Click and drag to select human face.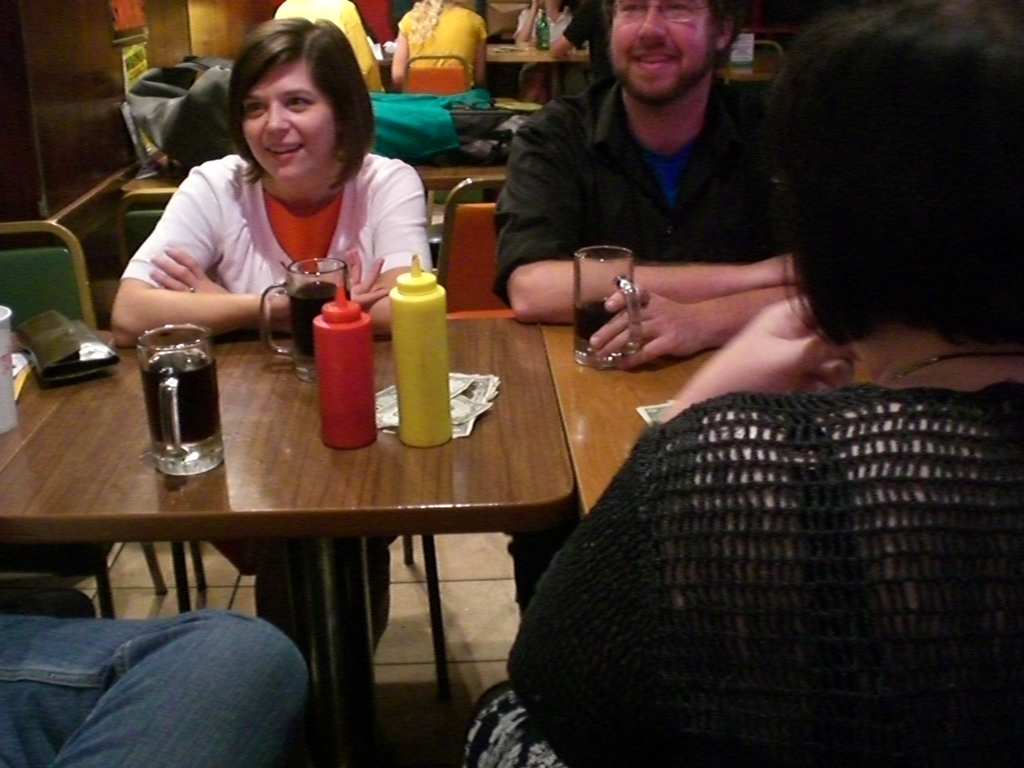
Selection: 598,0,720,108.
